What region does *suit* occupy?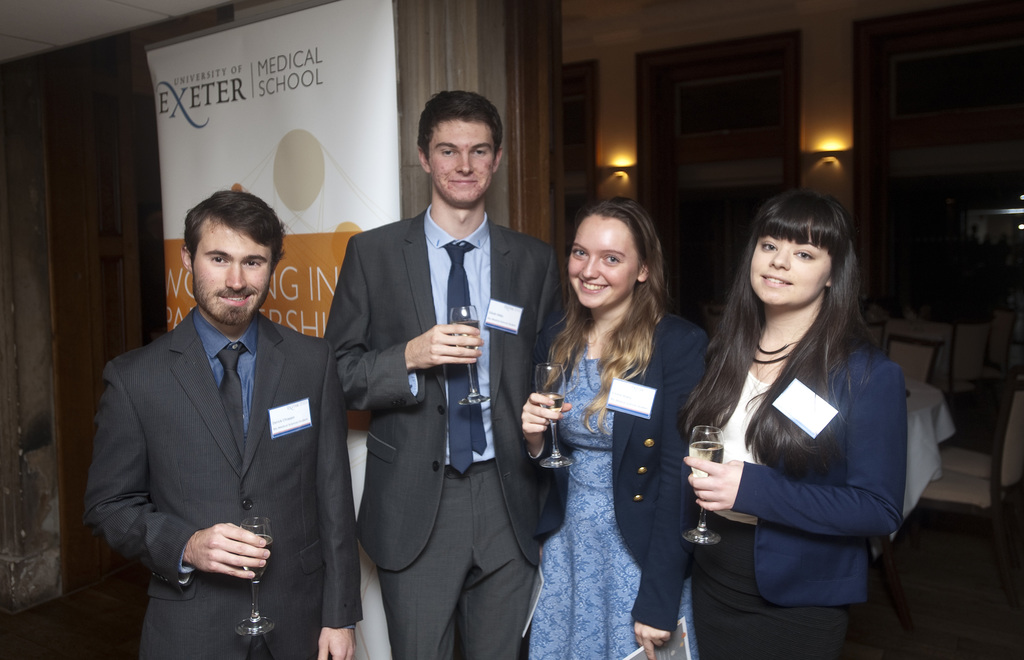
bbox=(525, 294, 716, 632).
